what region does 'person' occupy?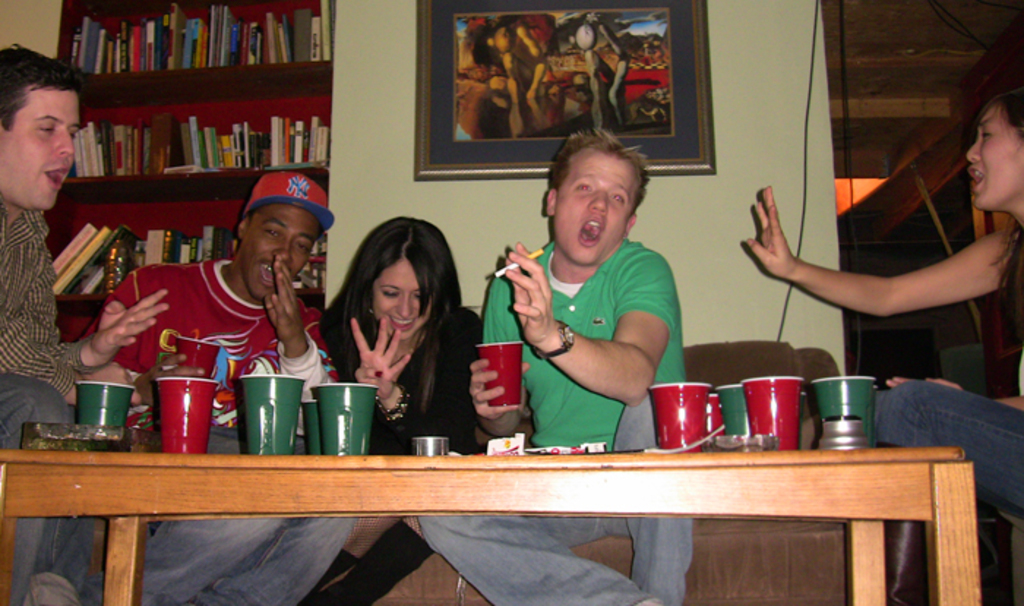
79 173 358 605.
